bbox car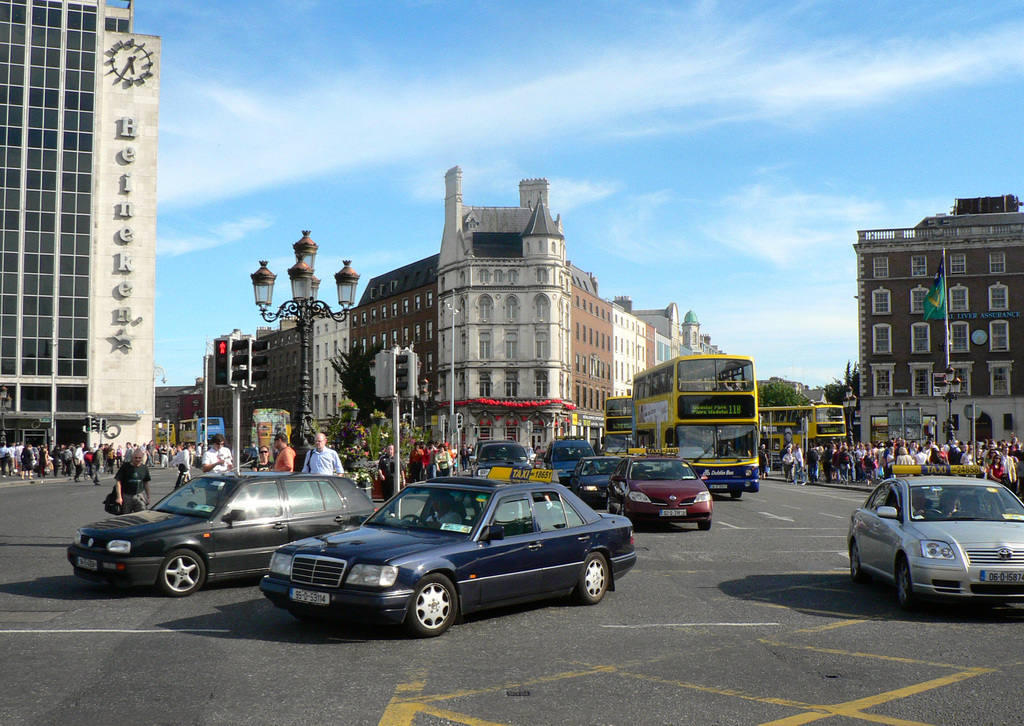
box(255, 465, 642, 643)
